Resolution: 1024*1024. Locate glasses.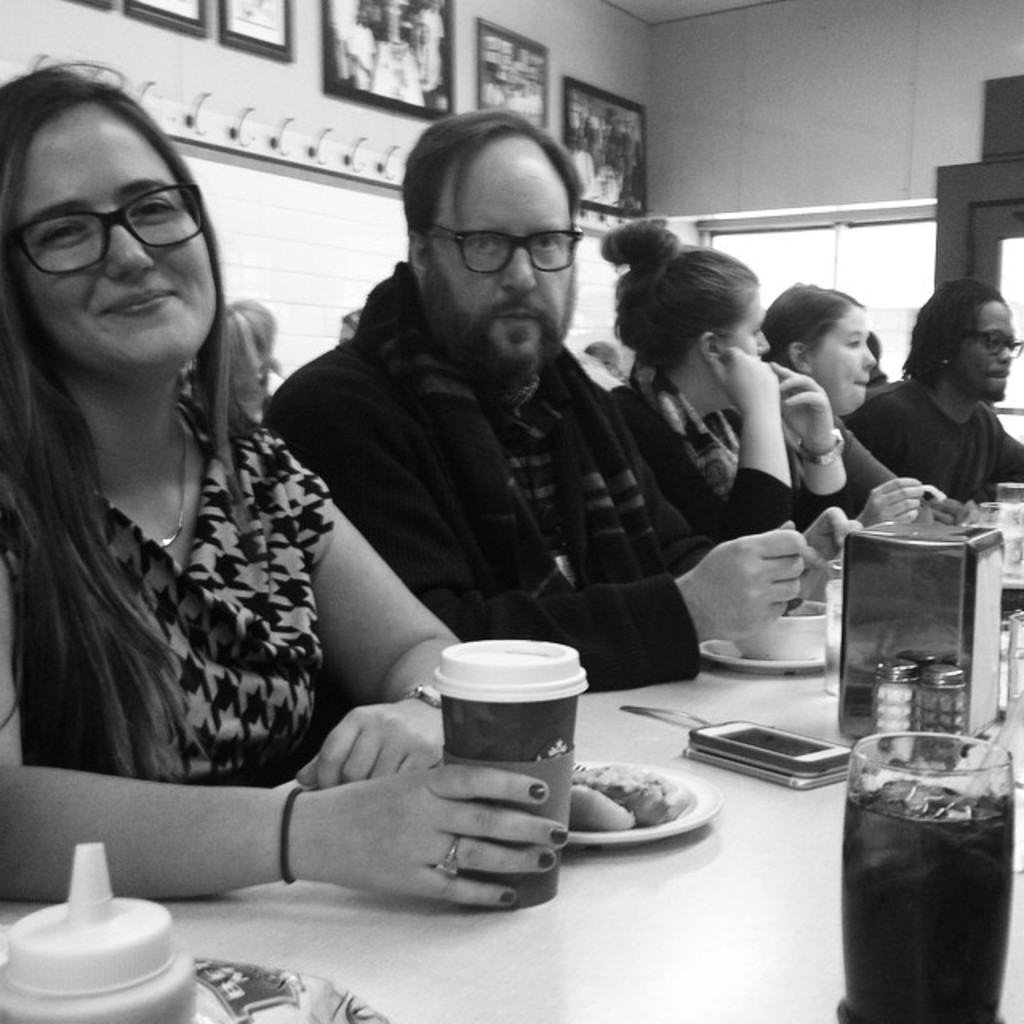
region(422, 224, 584, 275).
